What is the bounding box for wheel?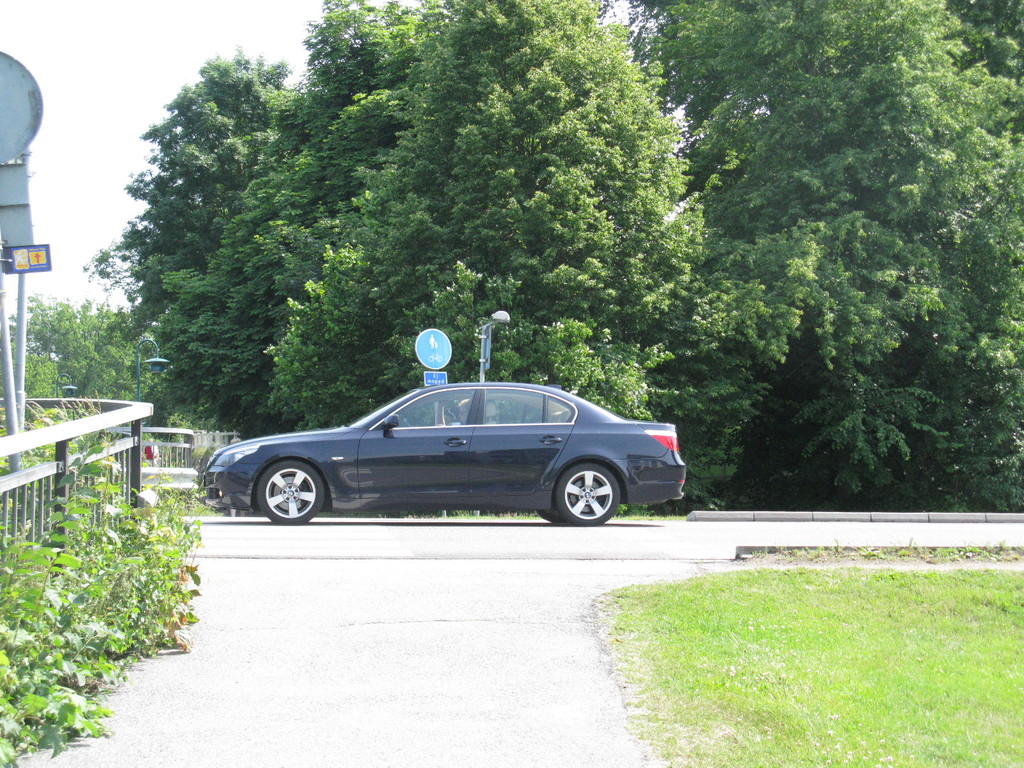
557/463/619/525.
